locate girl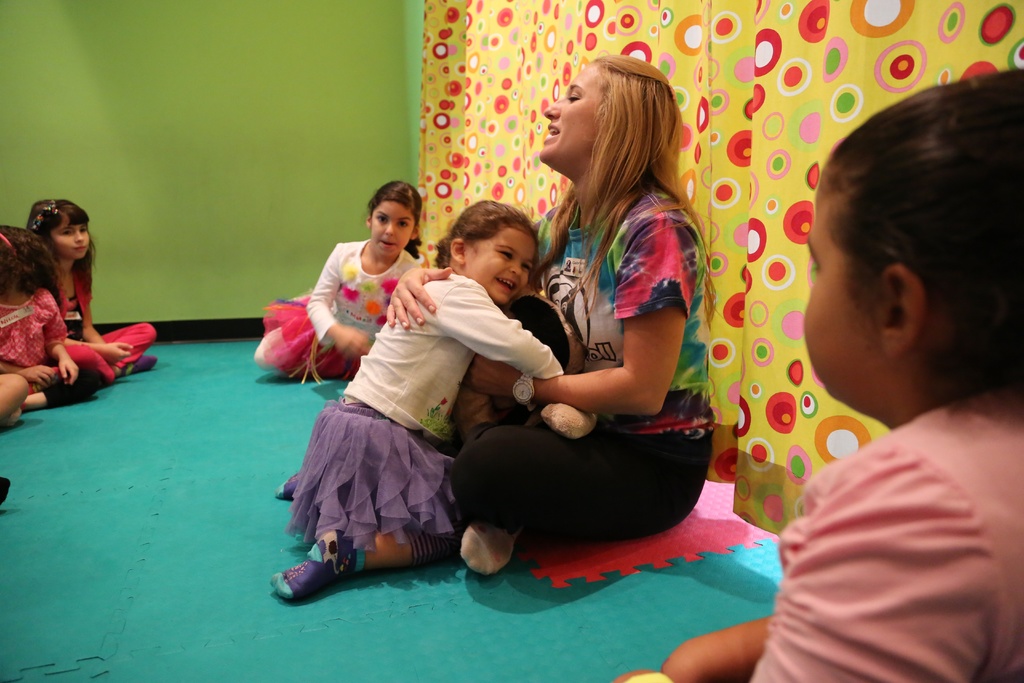
detection(253, 179, 422, 384)
